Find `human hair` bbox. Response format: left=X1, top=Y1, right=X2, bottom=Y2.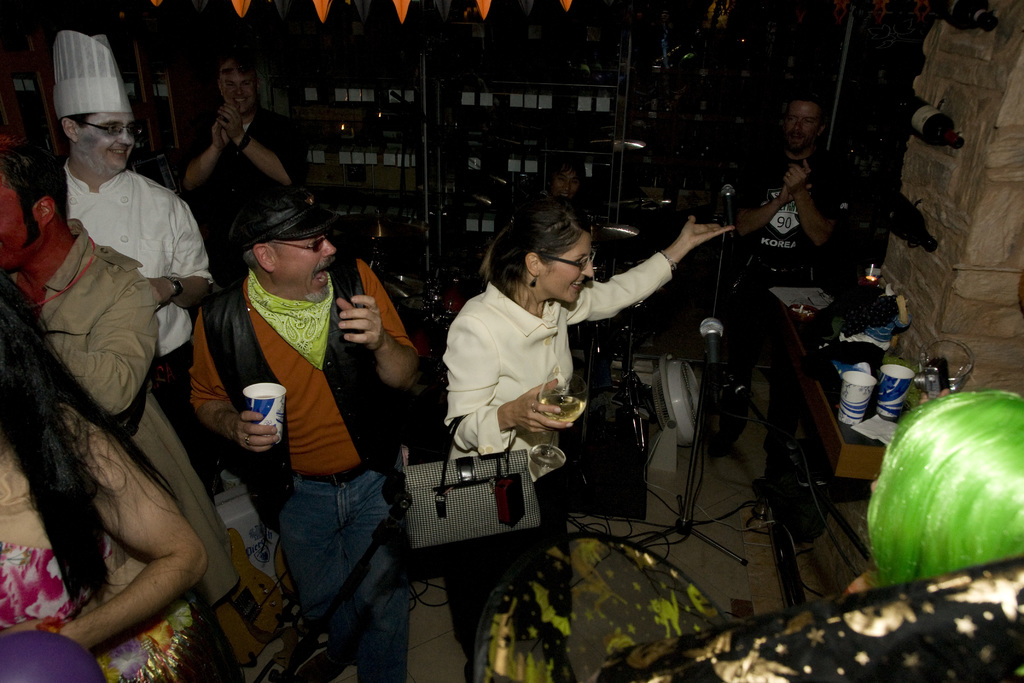
left=58, top=110, right=96, bottom=138.
